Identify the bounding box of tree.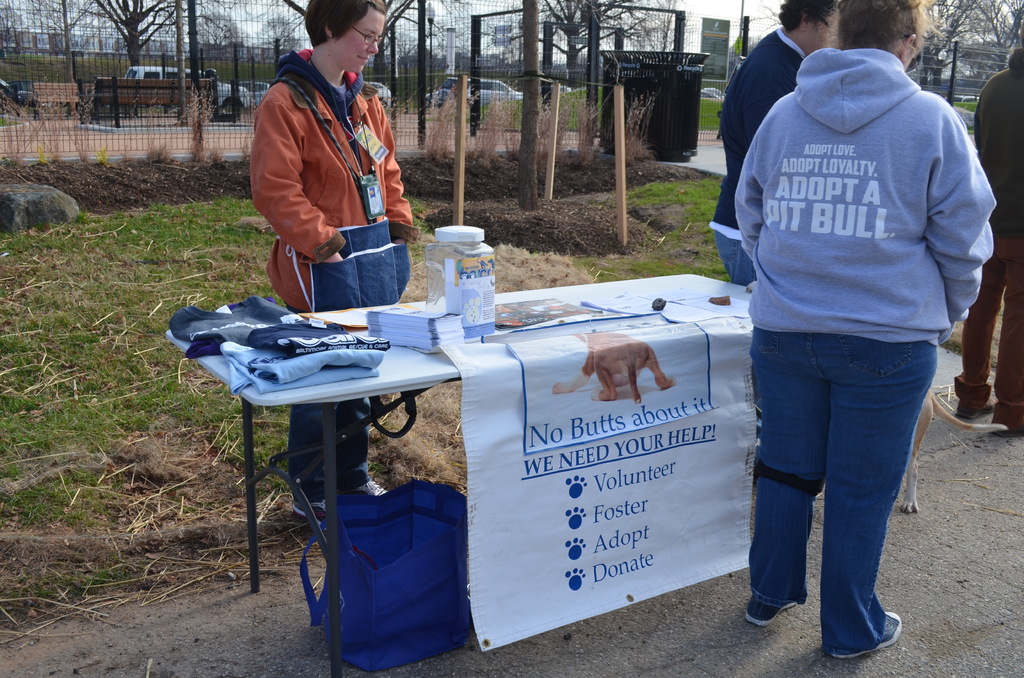
x1=204 y1=3 x2=263 y2=58.
